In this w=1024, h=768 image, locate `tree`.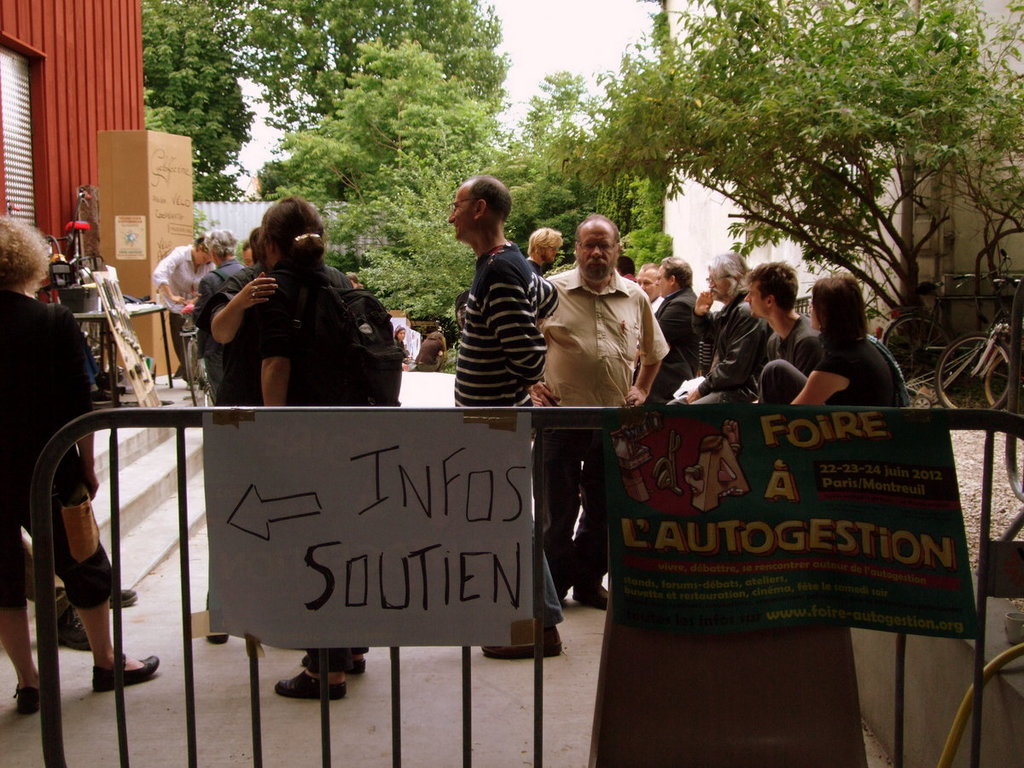
Bounding box: {"left": 146, "top": 0, "right": 504, "bottom": 172}.
